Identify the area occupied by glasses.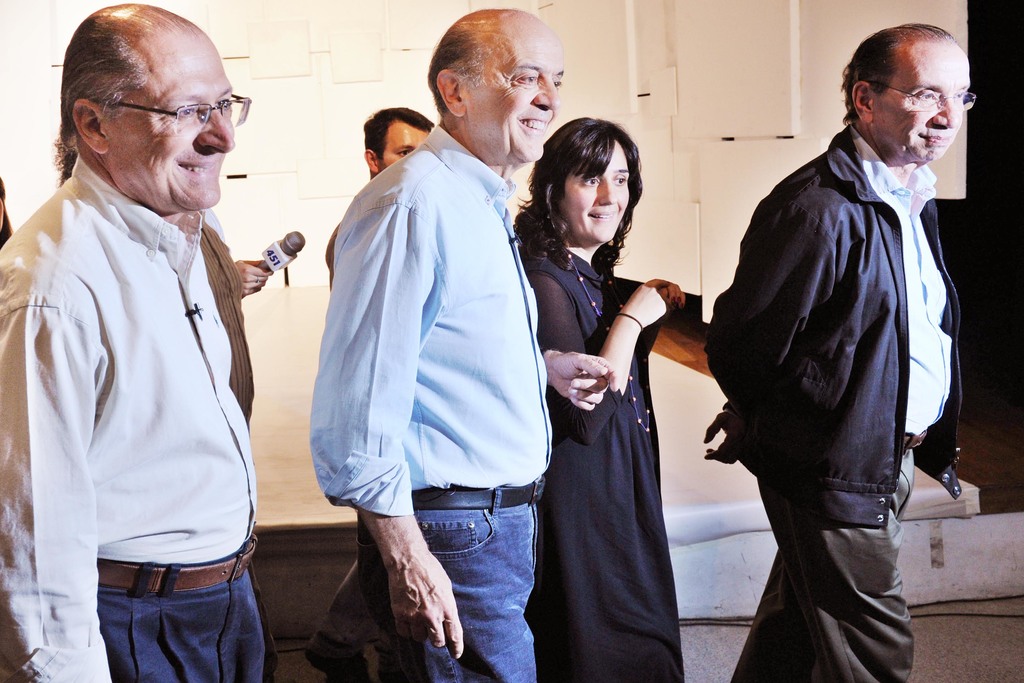
Area: 880, 85, 979, 110.
